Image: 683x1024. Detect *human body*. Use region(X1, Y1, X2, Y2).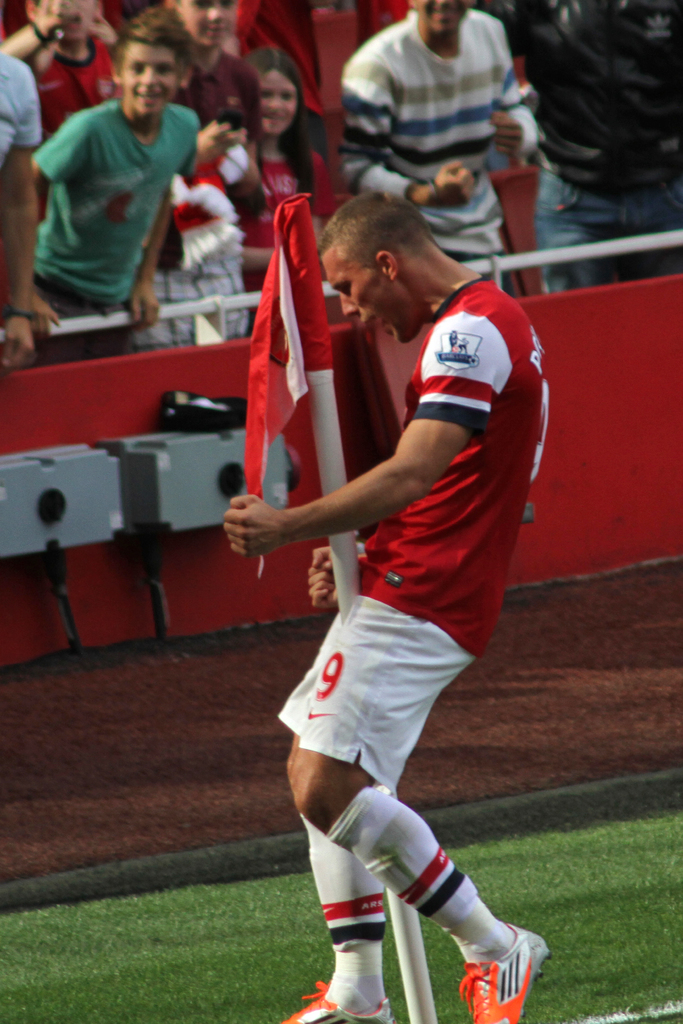
region(205, 62, 325, 307).
